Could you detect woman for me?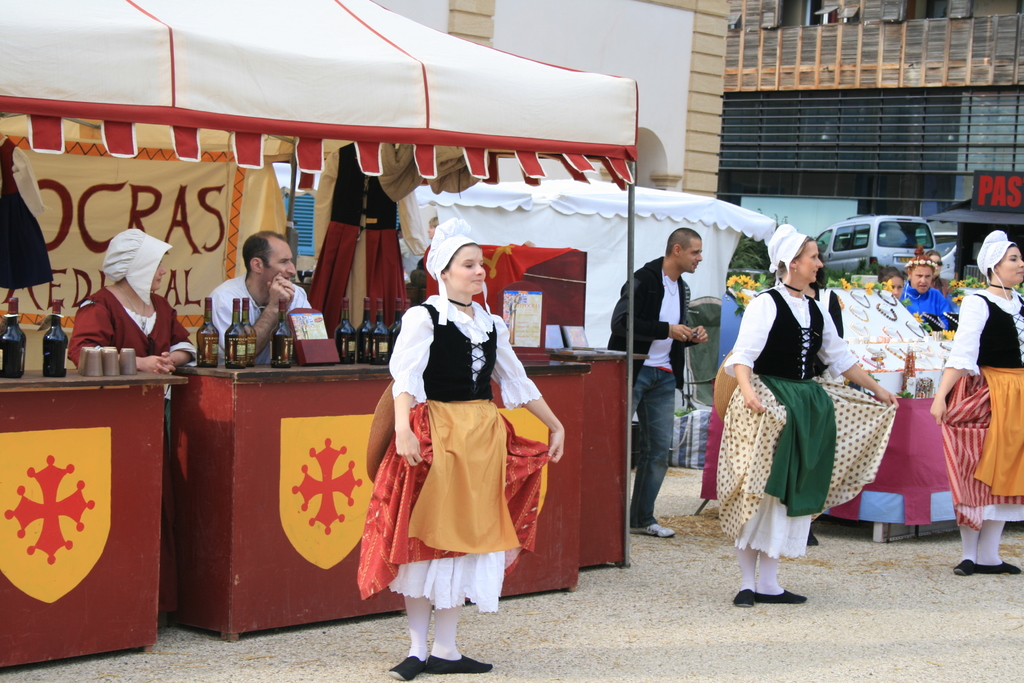
Detection result: rect(927, 229, 1023, 577).
